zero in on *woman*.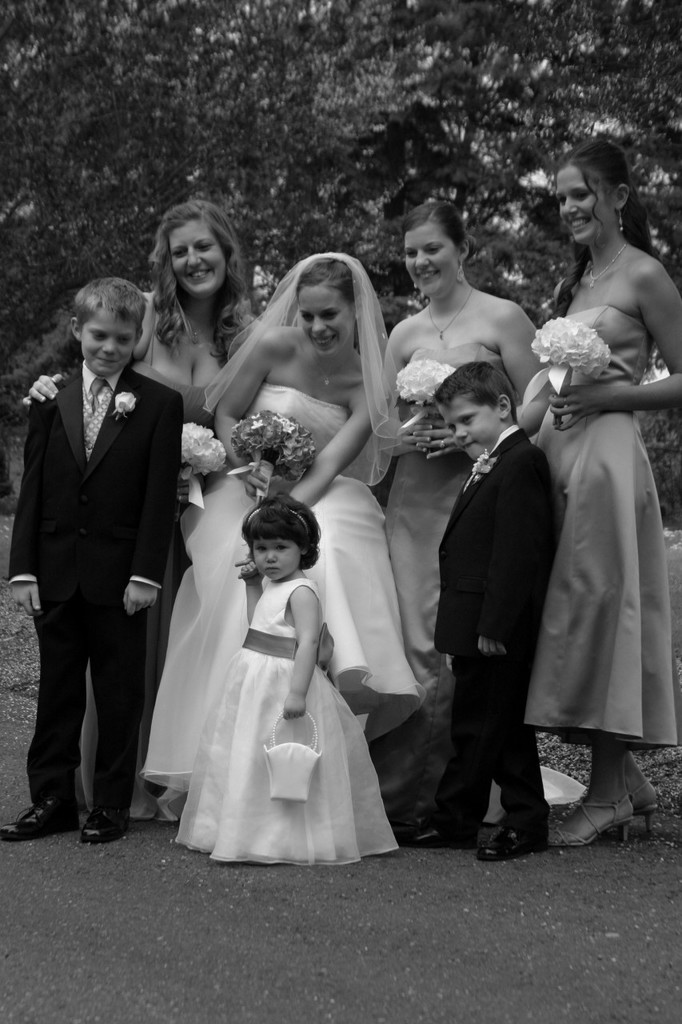
Zeroed in: [24, 198, 261, 821].
